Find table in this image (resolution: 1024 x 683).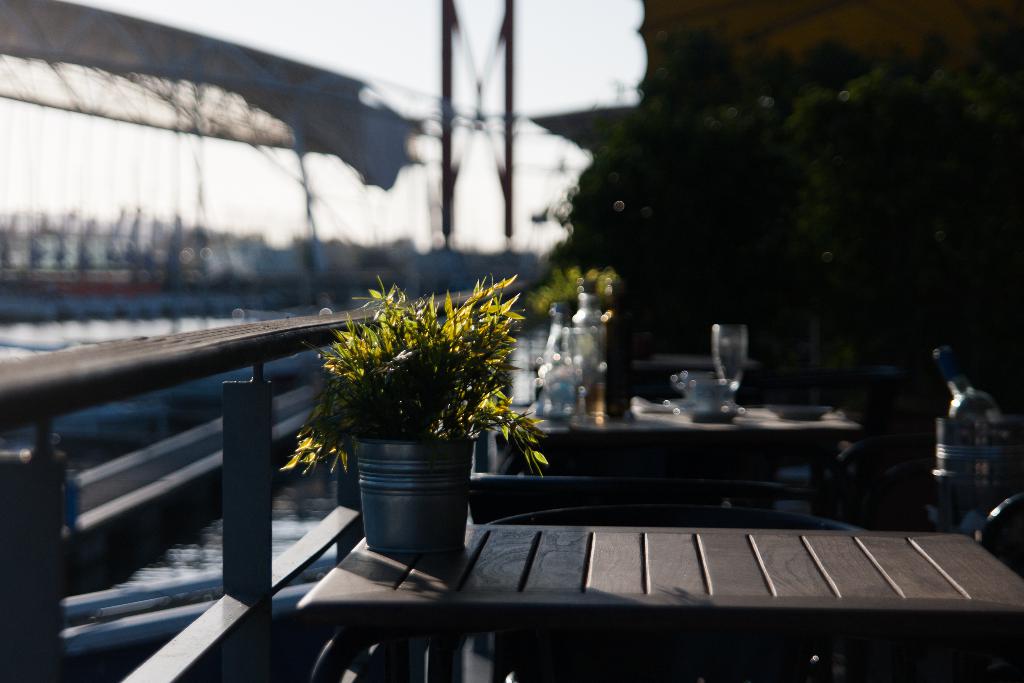
<region>254, 480, 1023, 672</region>.
